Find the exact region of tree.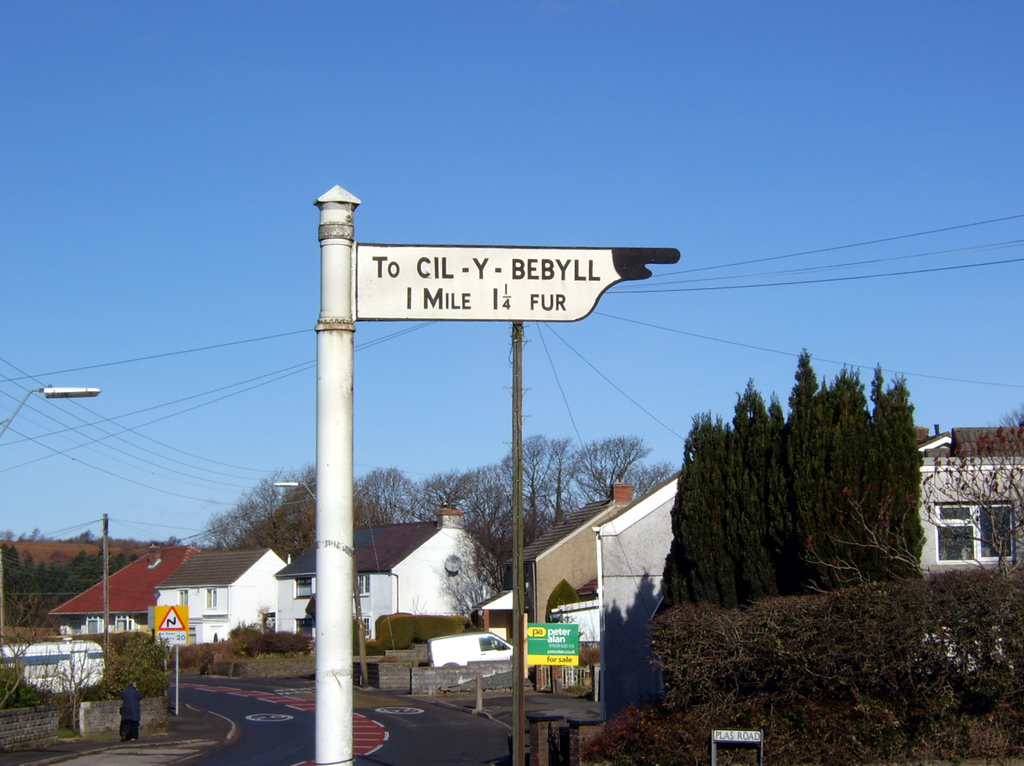
Exact region: 255 467 291 551.
